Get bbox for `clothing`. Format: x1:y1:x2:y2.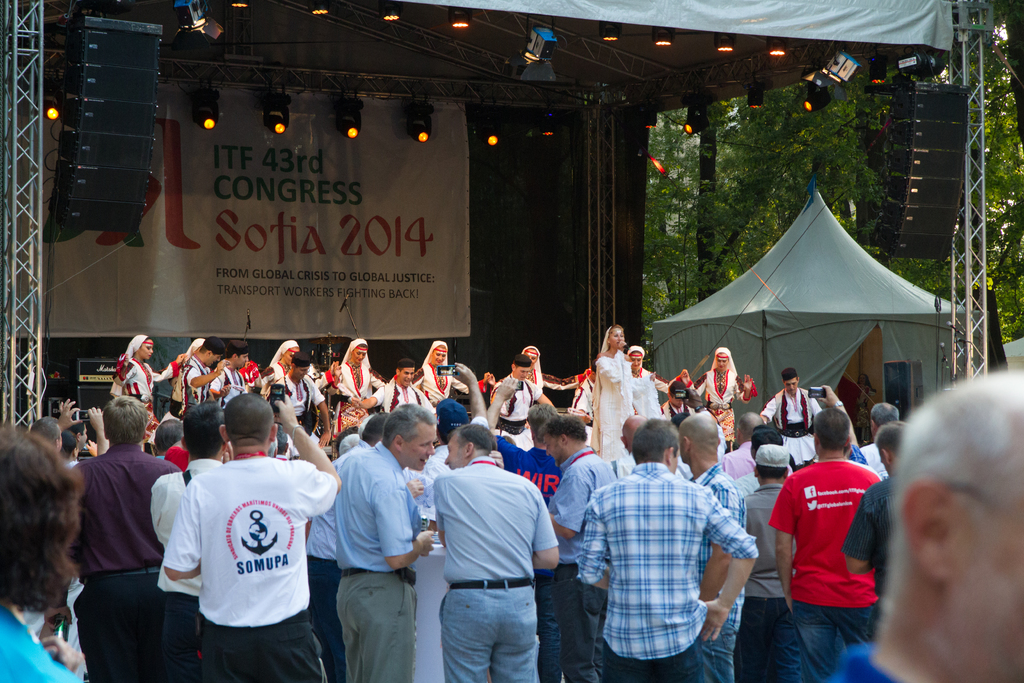
241:363:267:400.
